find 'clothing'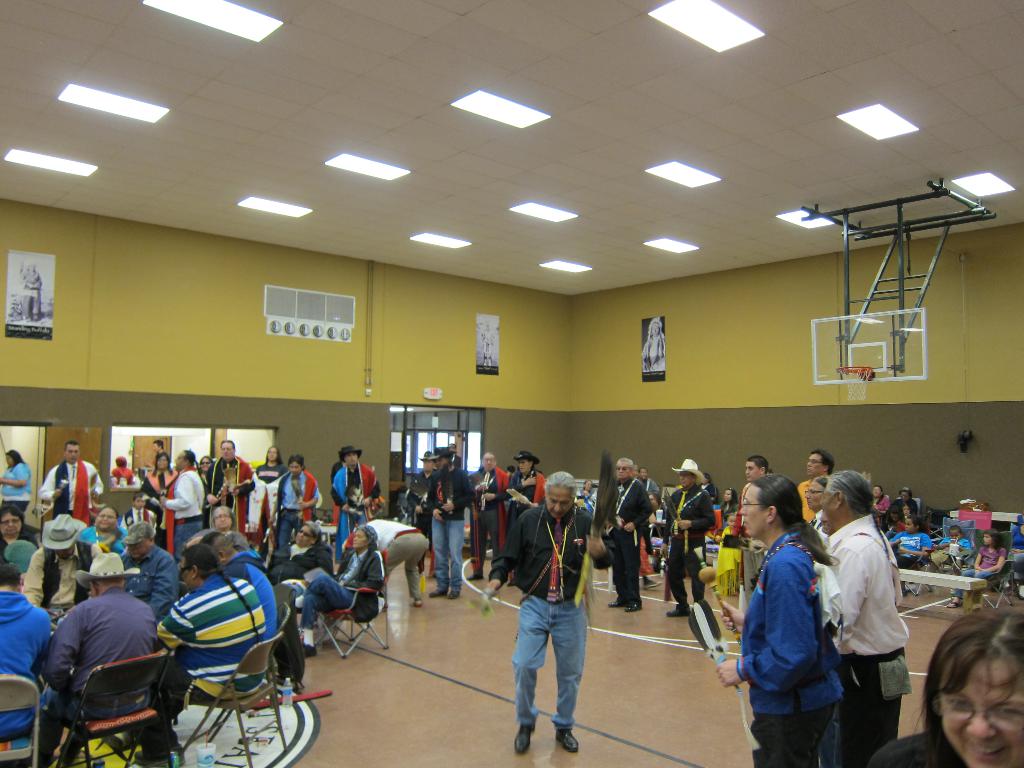
pyautogui.locateOnScreen(0, 460, 31, 510)
